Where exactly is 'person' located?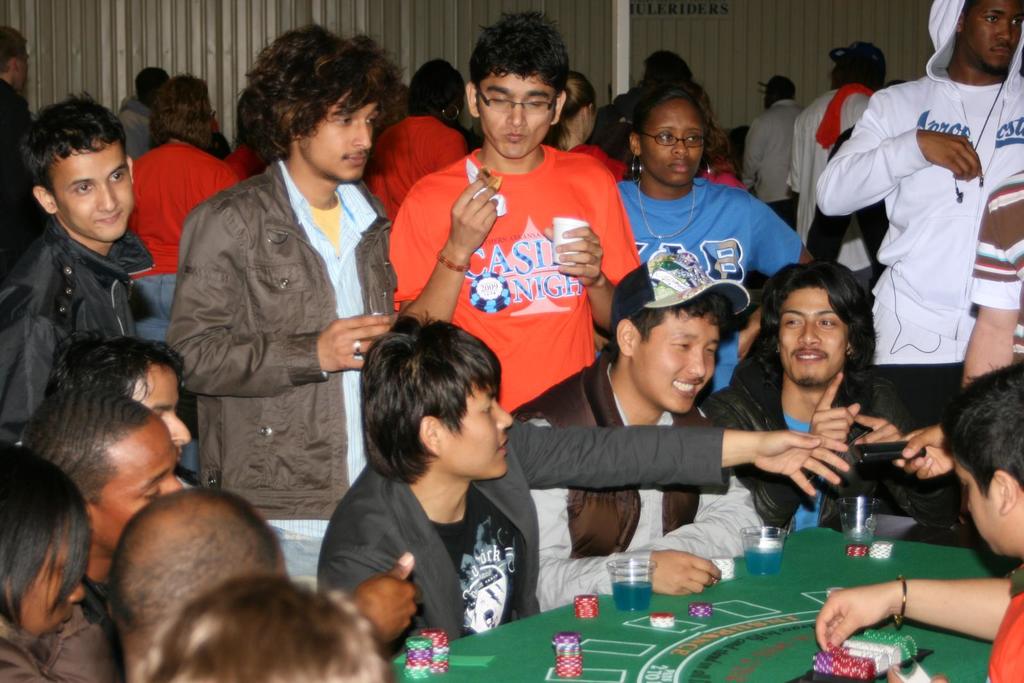
Its bounding box is pyautogui.locateOnScreen(637, 61, 750, 182).
